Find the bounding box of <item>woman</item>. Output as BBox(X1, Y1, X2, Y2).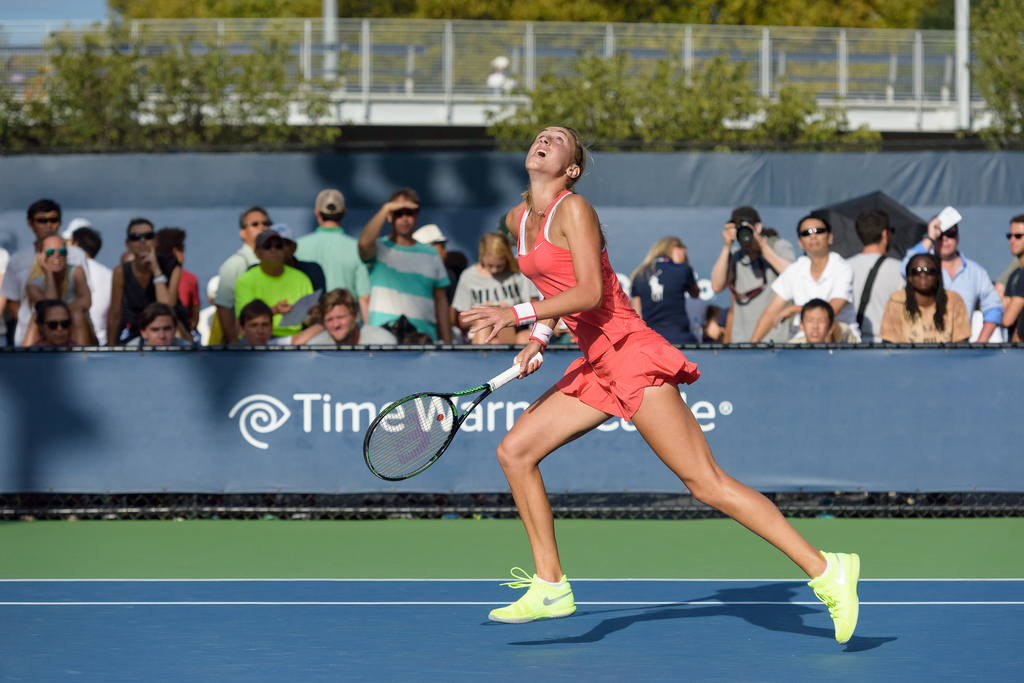
BBox(451, 230, 544, 346).
